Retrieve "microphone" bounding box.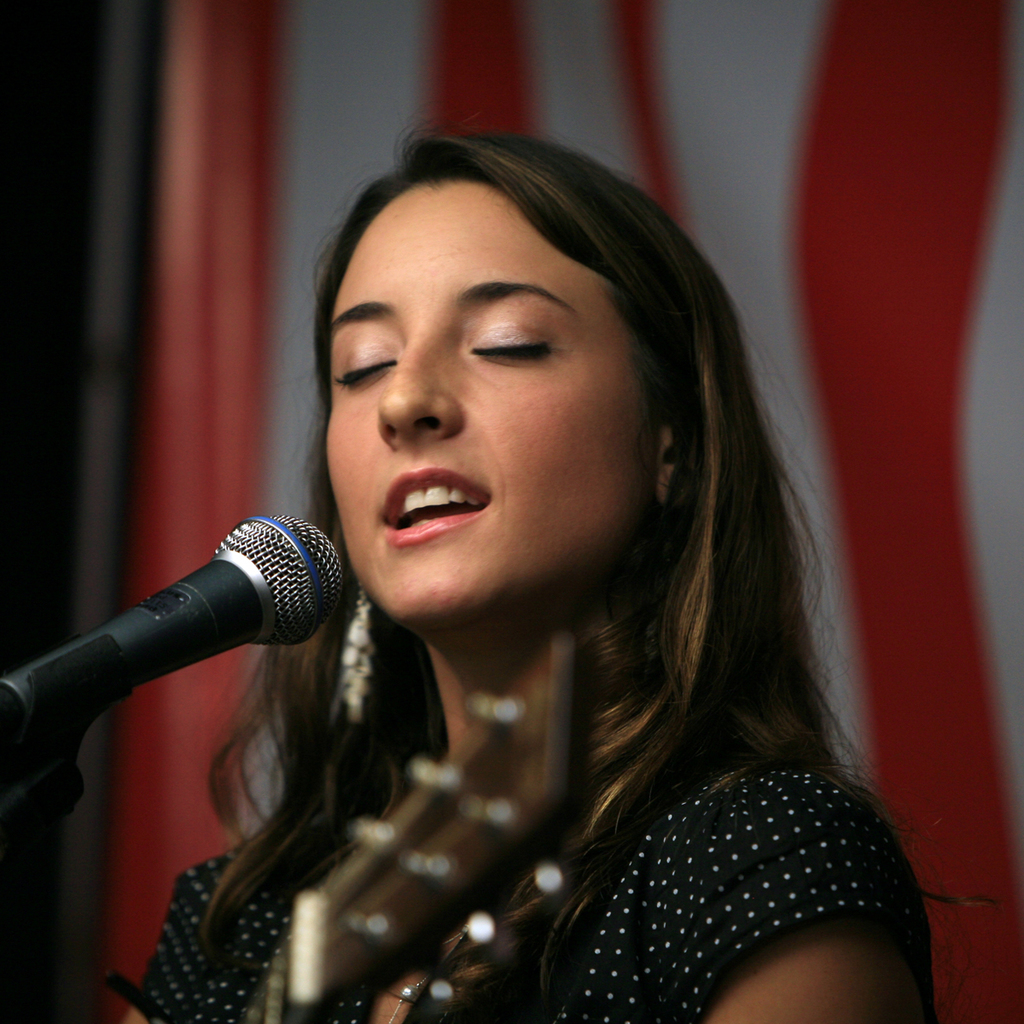
Bounding box: (left=18, top=503, right=352, bottom=730).
